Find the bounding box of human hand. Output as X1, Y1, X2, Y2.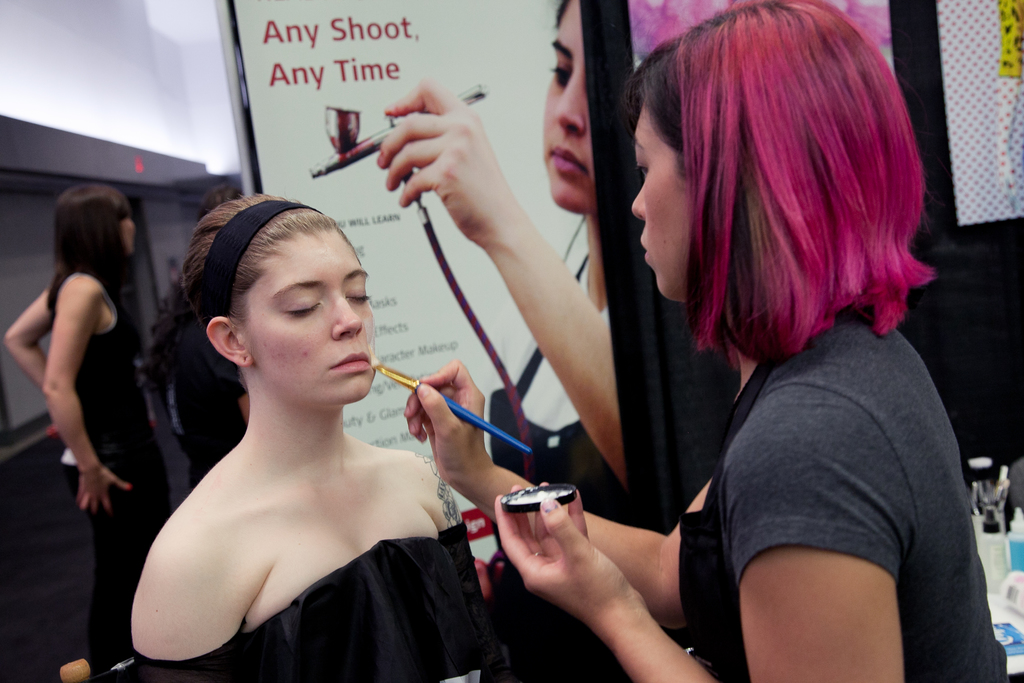
492, 481, 645, 627.
